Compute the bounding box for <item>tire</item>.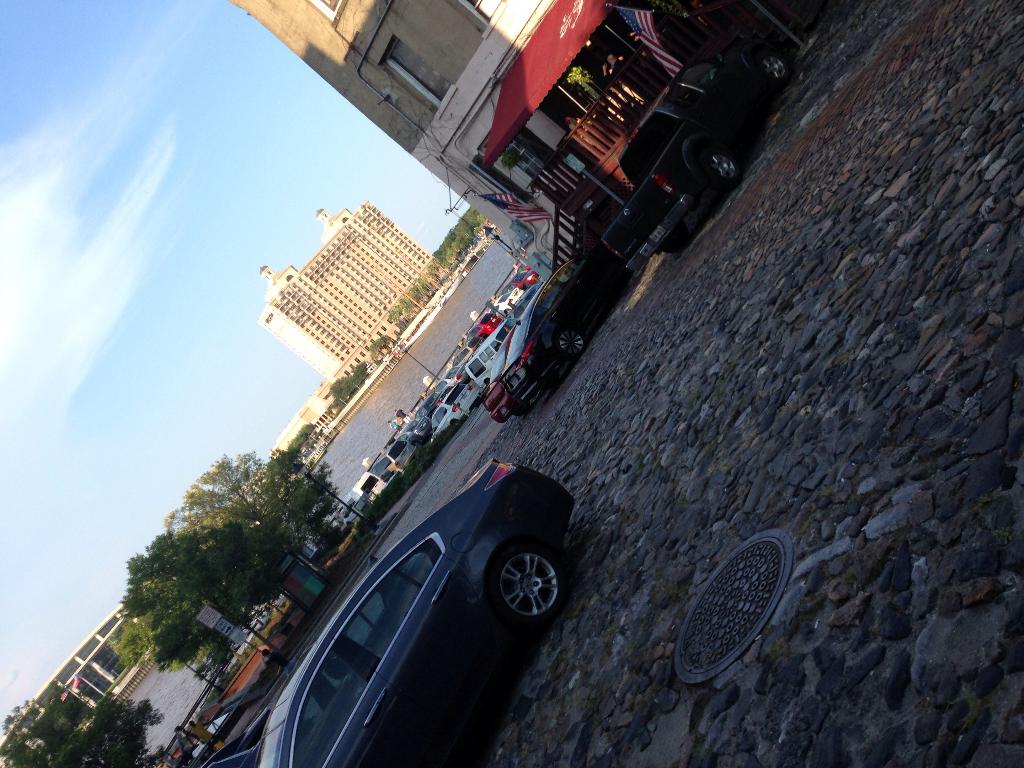
crop(557, 333, 585, 356).
